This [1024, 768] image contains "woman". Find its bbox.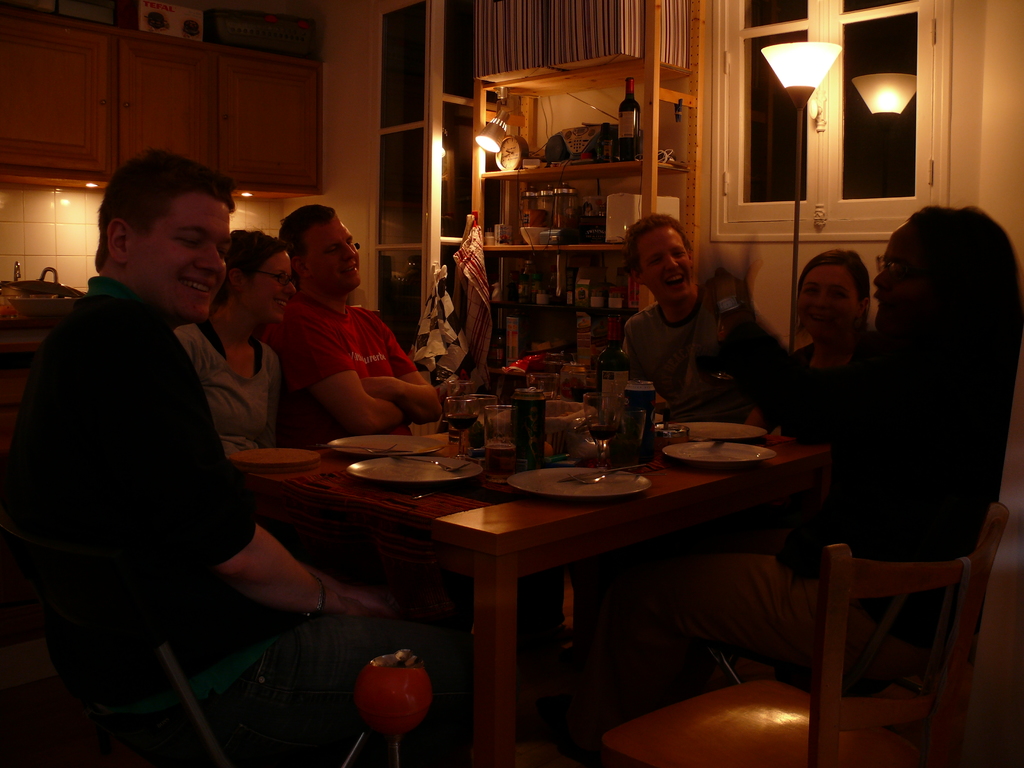
region(186, 224, 296, 425).
